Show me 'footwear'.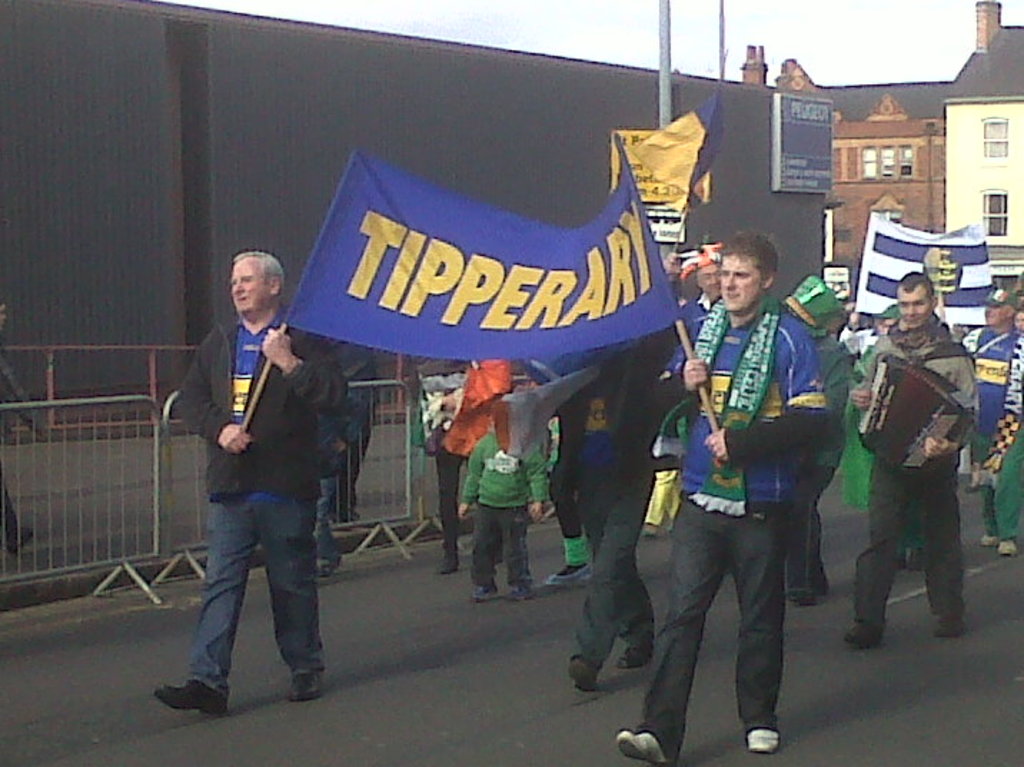
'footwear' is here: [994, 537, 1020, 554].
